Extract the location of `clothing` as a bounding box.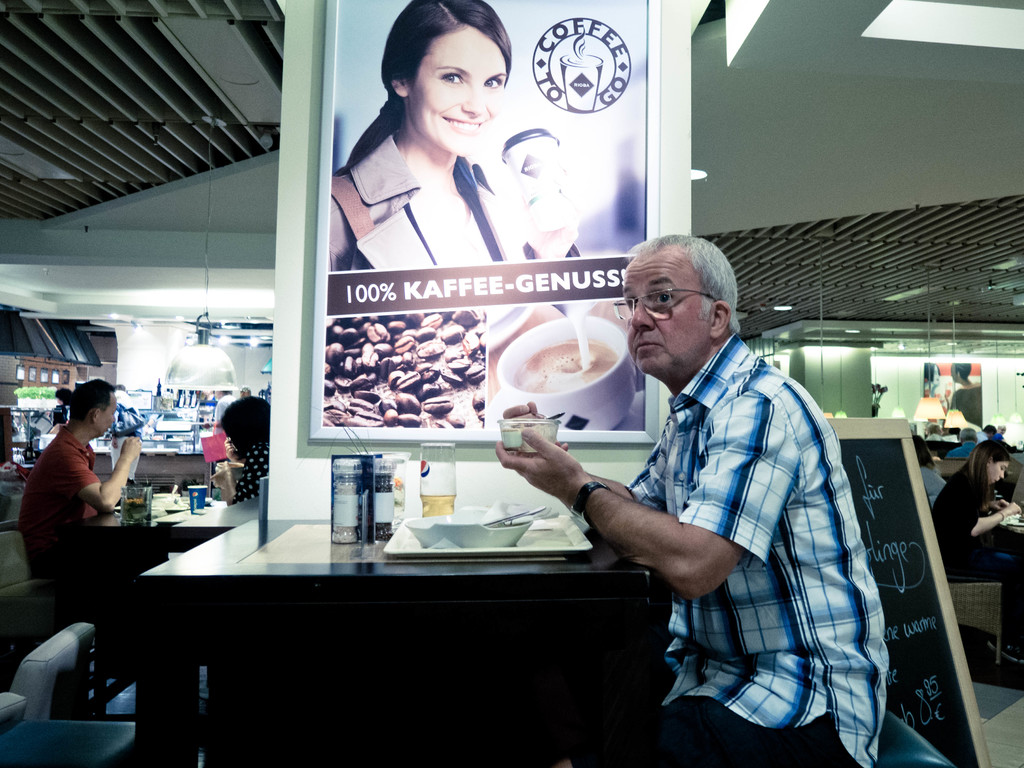
(334, 137, 588, 262).
